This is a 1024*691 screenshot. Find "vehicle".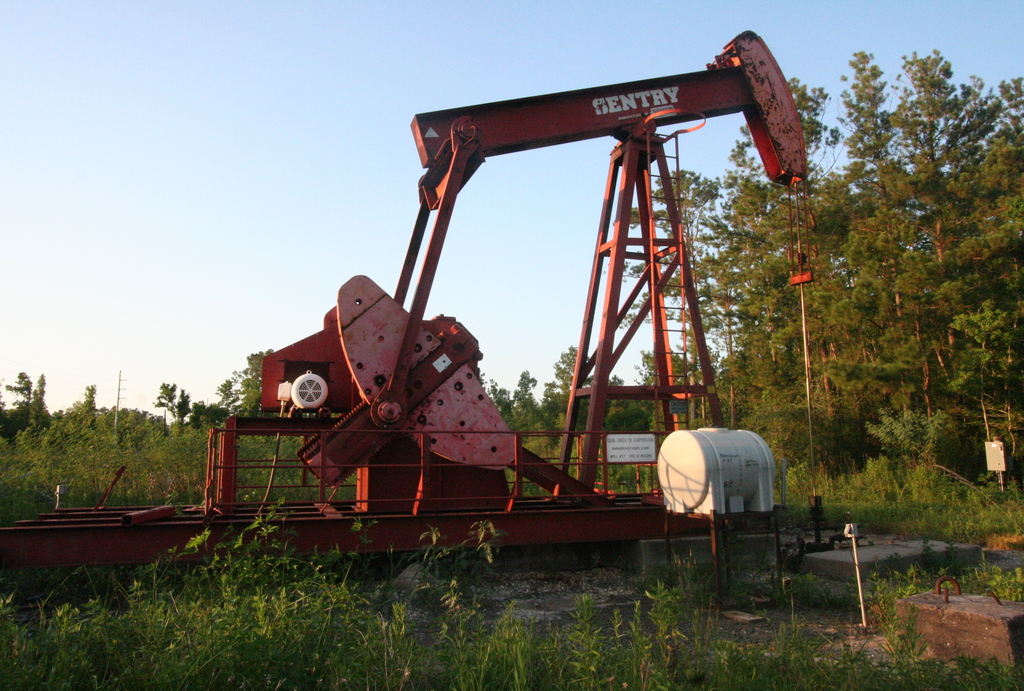
Bounding box: box(0, 25, 837, 616).
